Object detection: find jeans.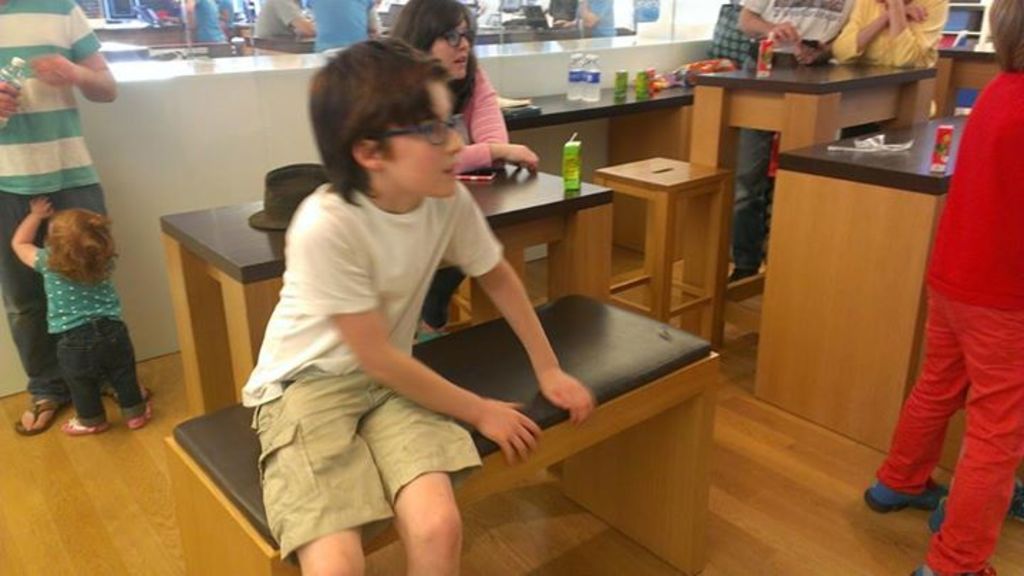
(0,182,118,405).
